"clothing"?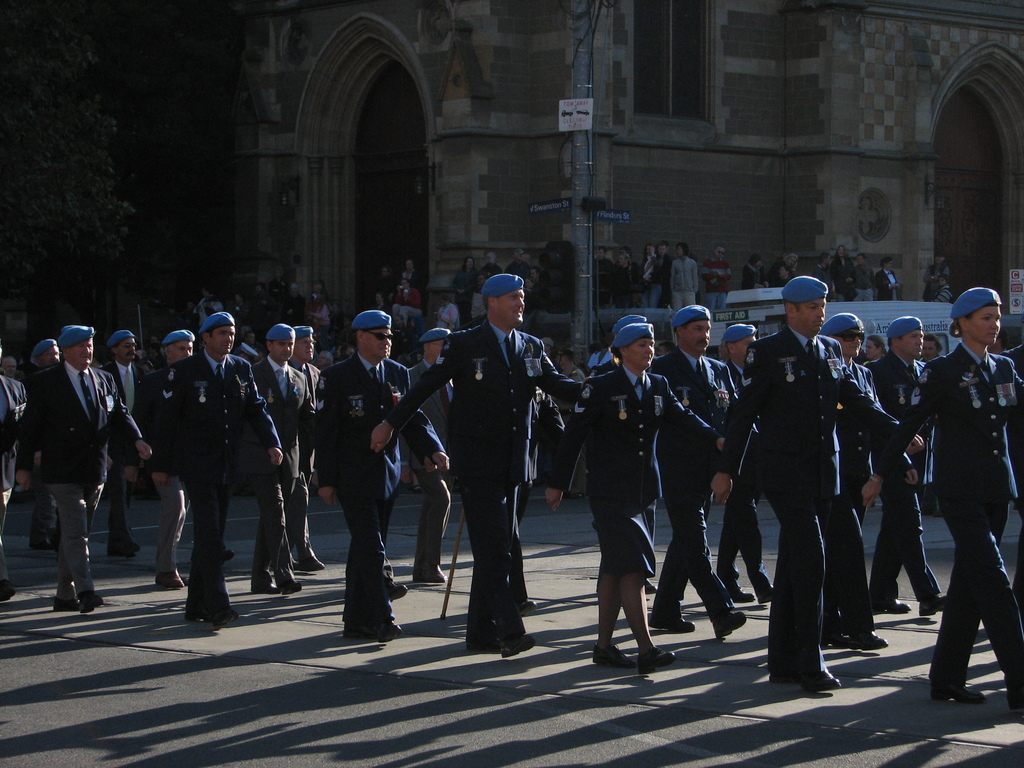
435:300:460:324
